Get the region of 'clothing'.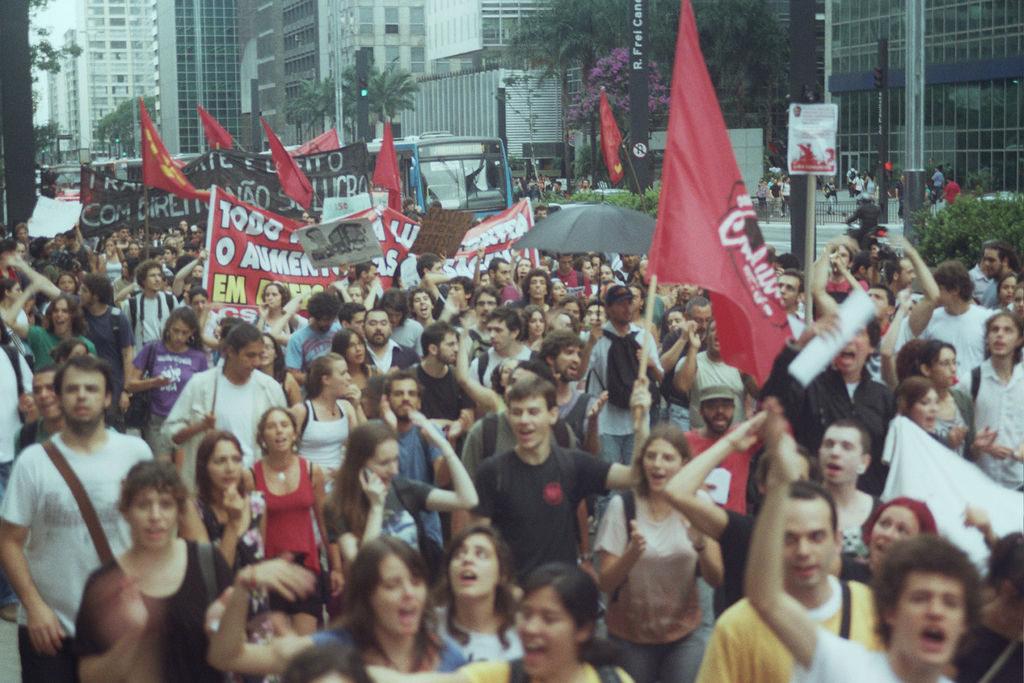
x1=935, y1=170, x2=945, y2=193.
